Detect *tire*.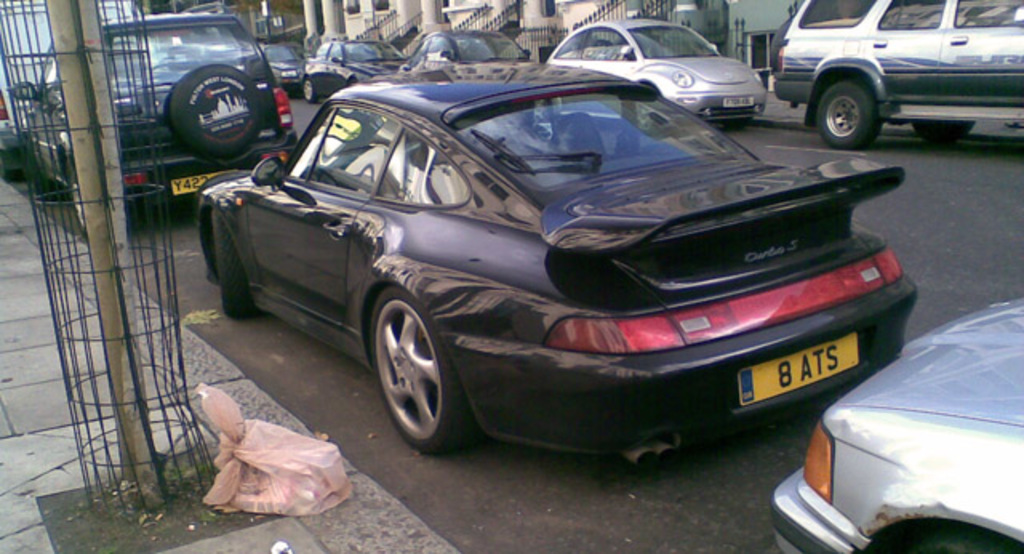
Detected at [x1=218, y1=211, x2=262, y2=315].
